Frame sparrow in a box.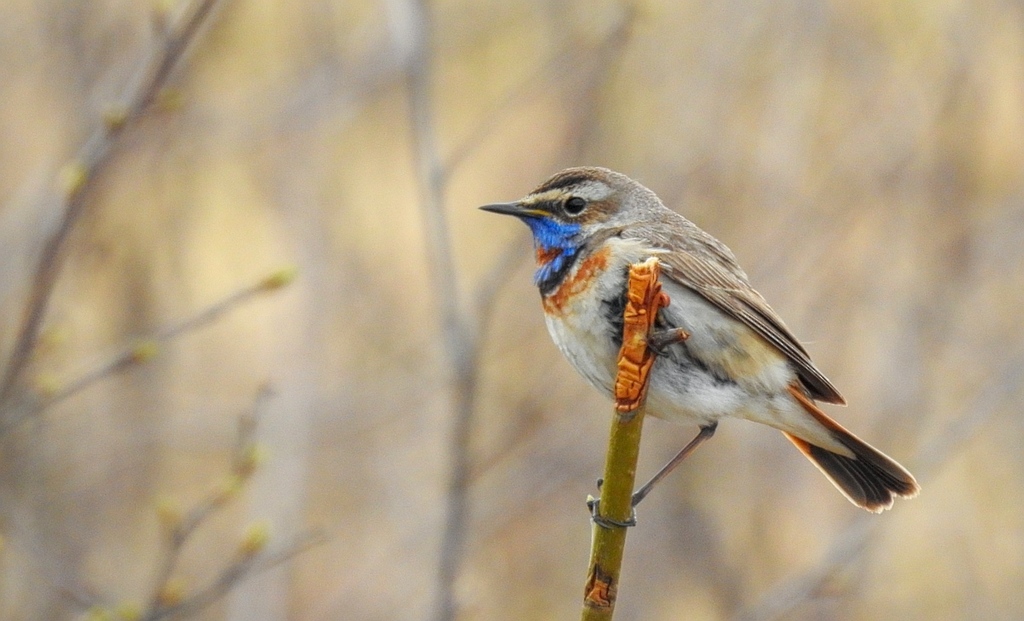
(478, 166, 922, 534).
